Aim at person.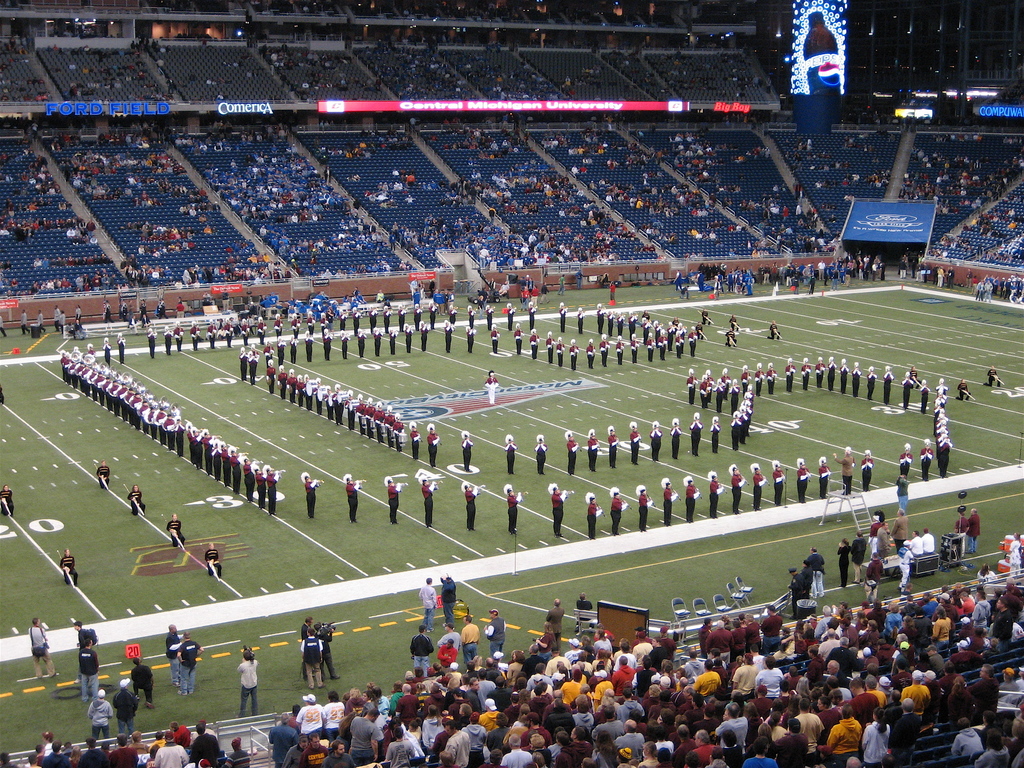
Aimed at bbox=[655, 332, 668, 358].
